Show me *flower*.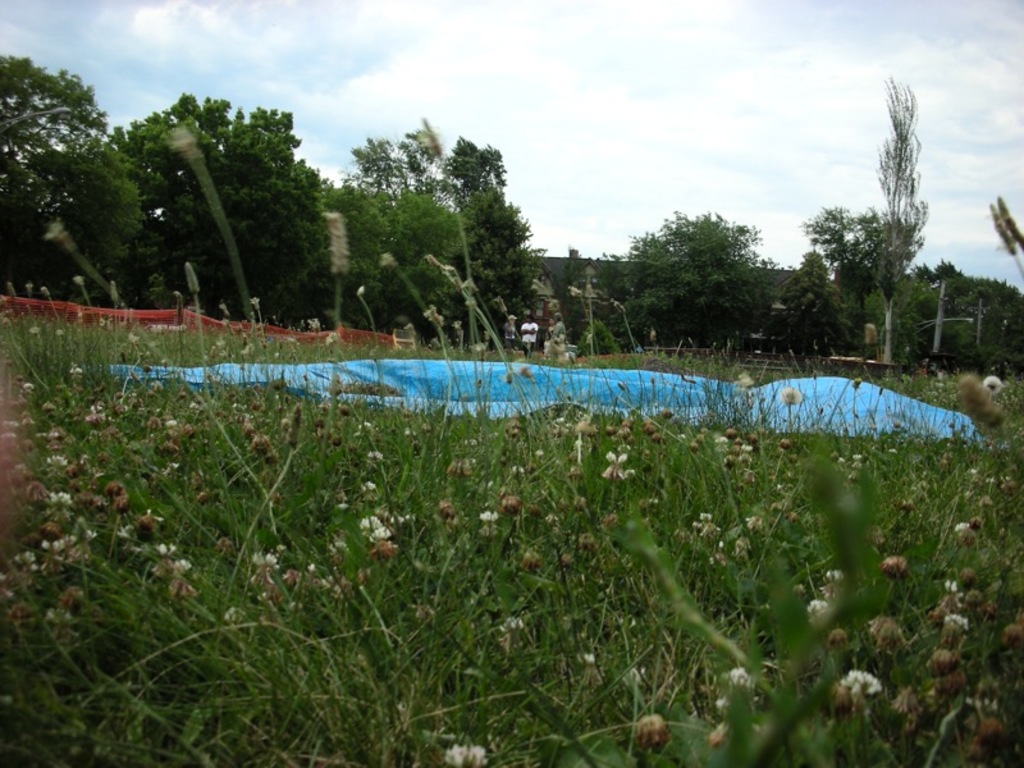
*flower* is here: box=[503, 614, 525, 635].
